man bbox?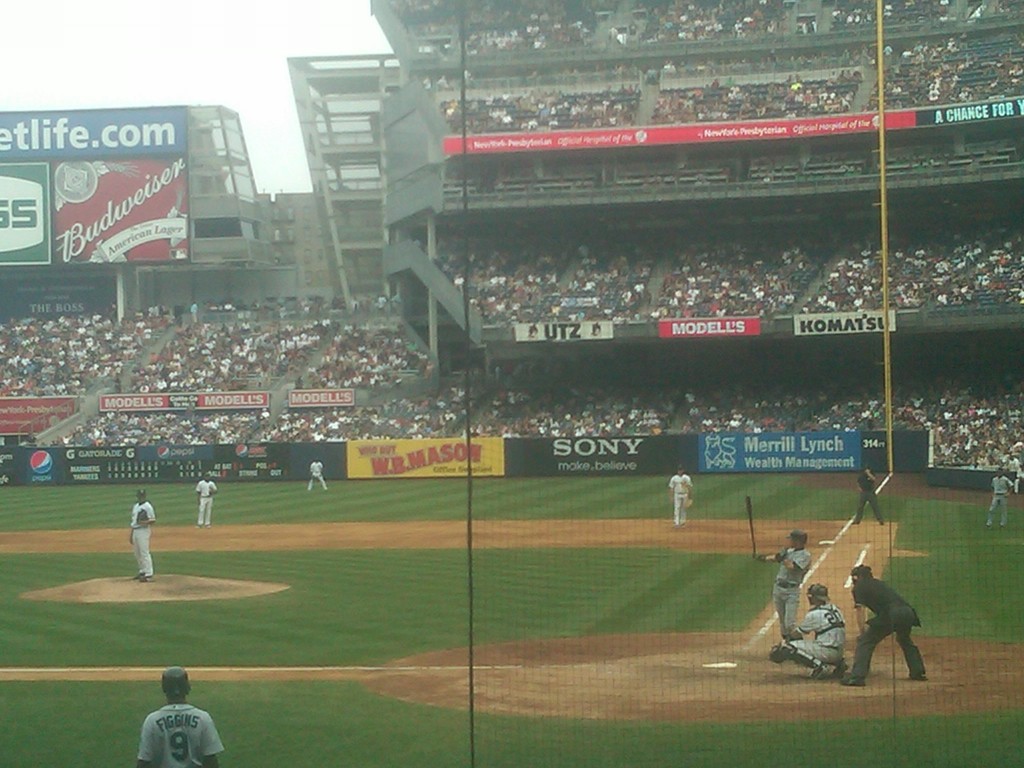
detection(850, 559, 934, 685)
